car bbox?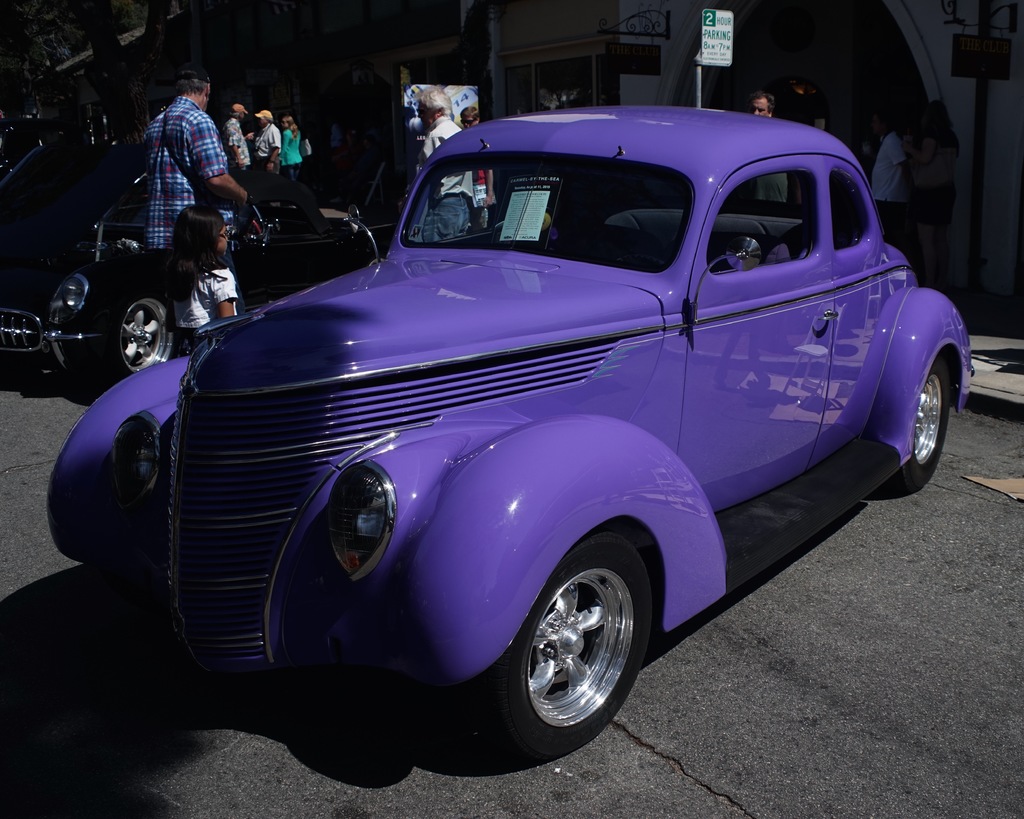
[46, 104, 970, 747]
